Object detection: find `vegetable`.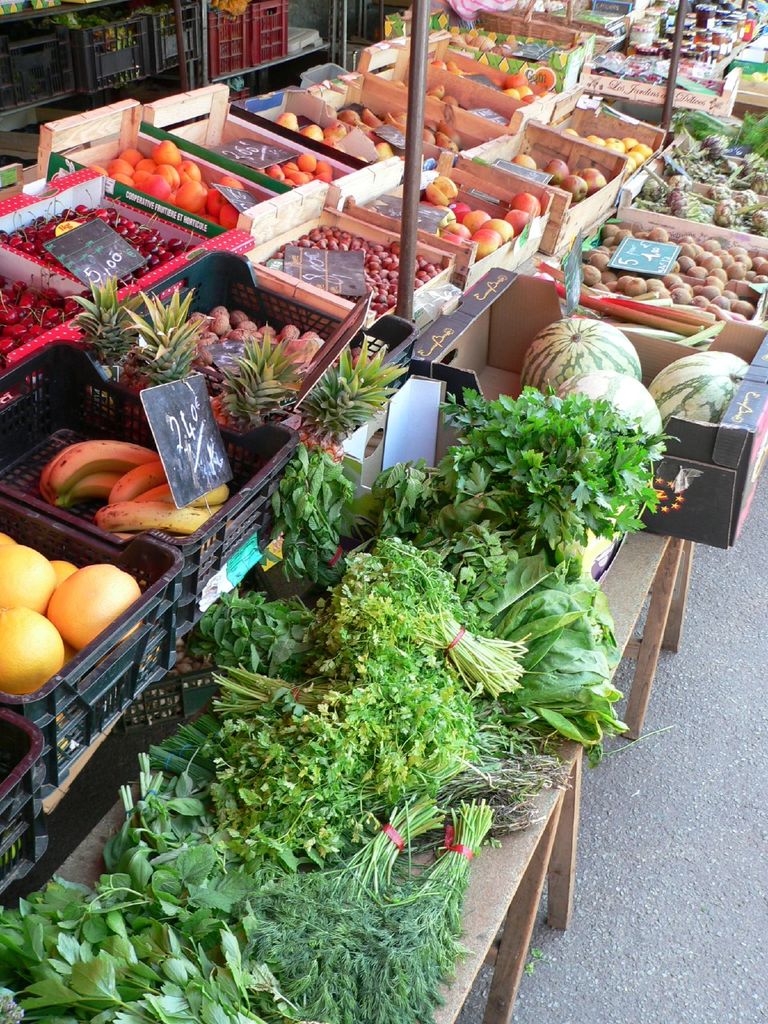
x1=24, y1=553, x2=129, y2=643.
